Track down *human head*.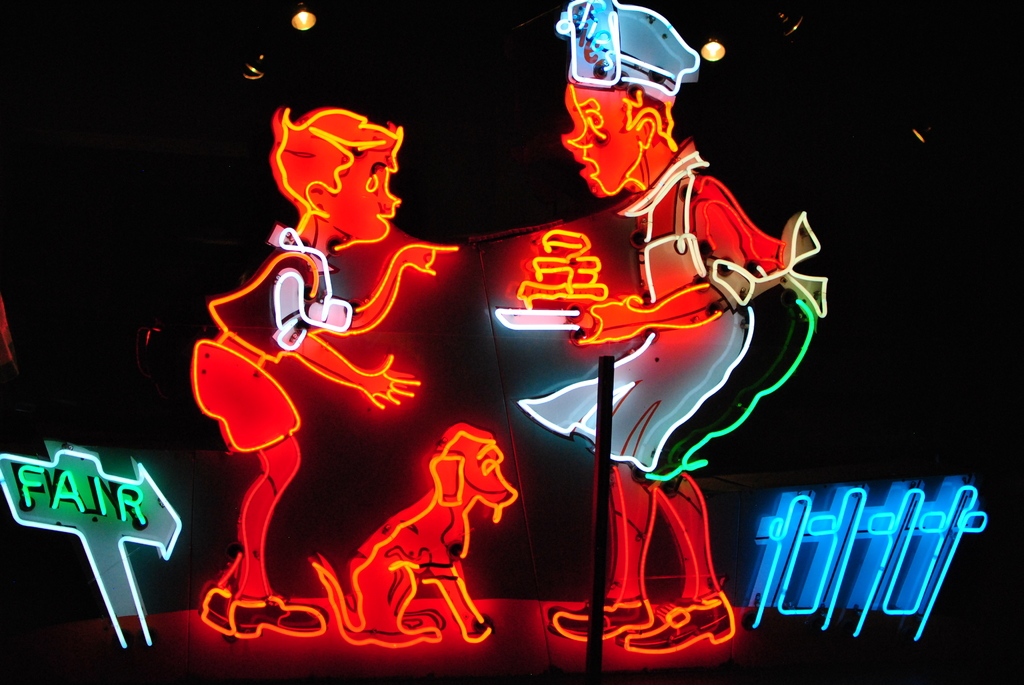
Tracked to <region>552, 10, 709, 196</region>.
